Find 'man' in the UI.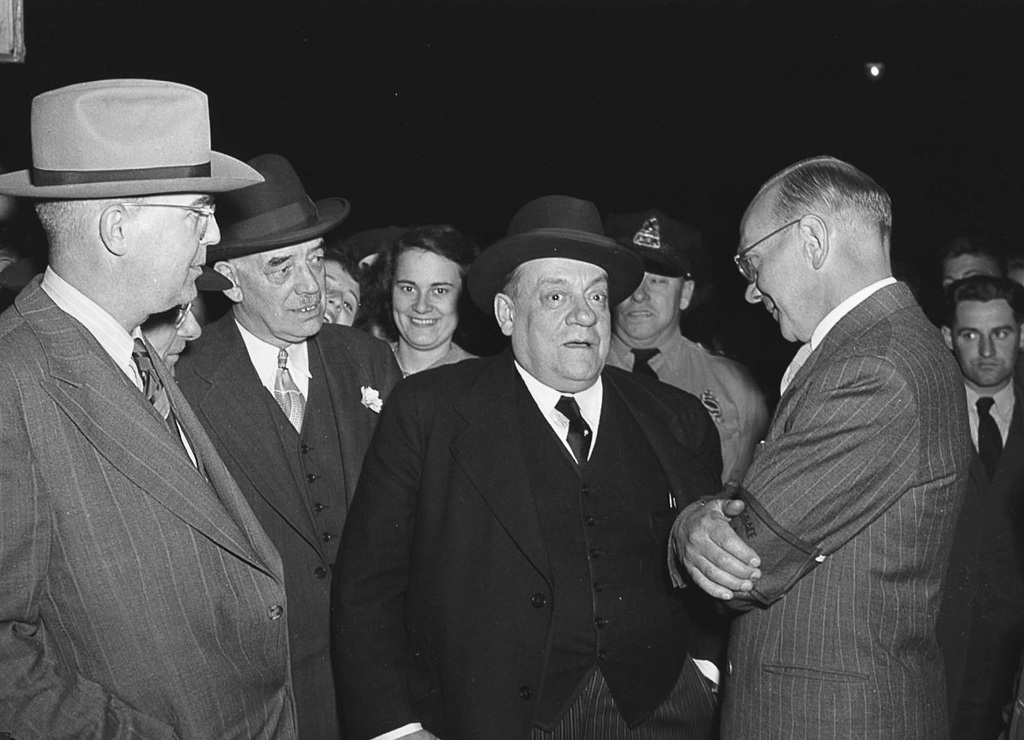
UI element at 0/80/298/739.
